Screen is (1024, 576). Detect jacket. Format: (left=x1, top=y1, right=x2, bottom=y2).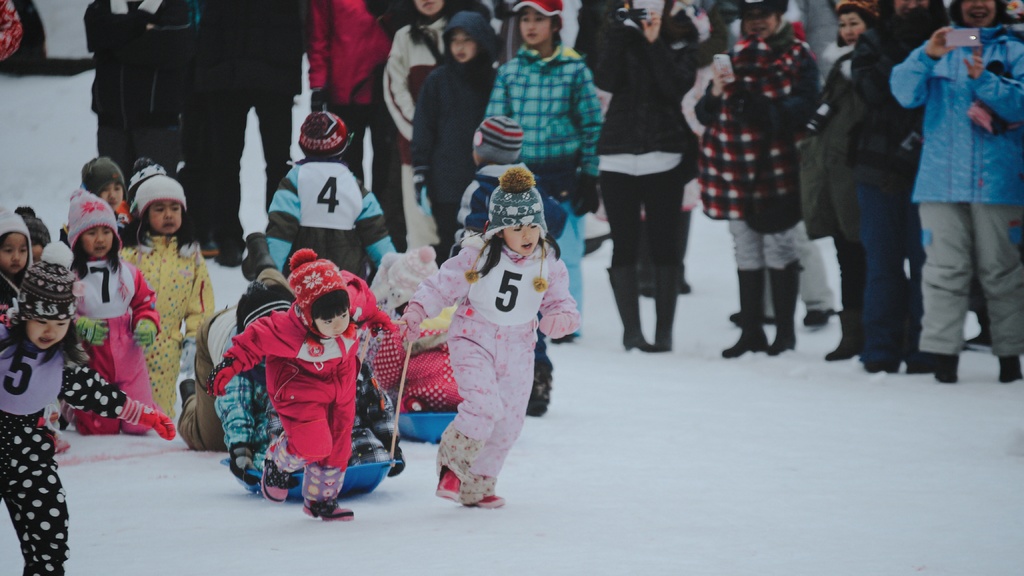
(left=408, top=8, right=496, bottom=201).
